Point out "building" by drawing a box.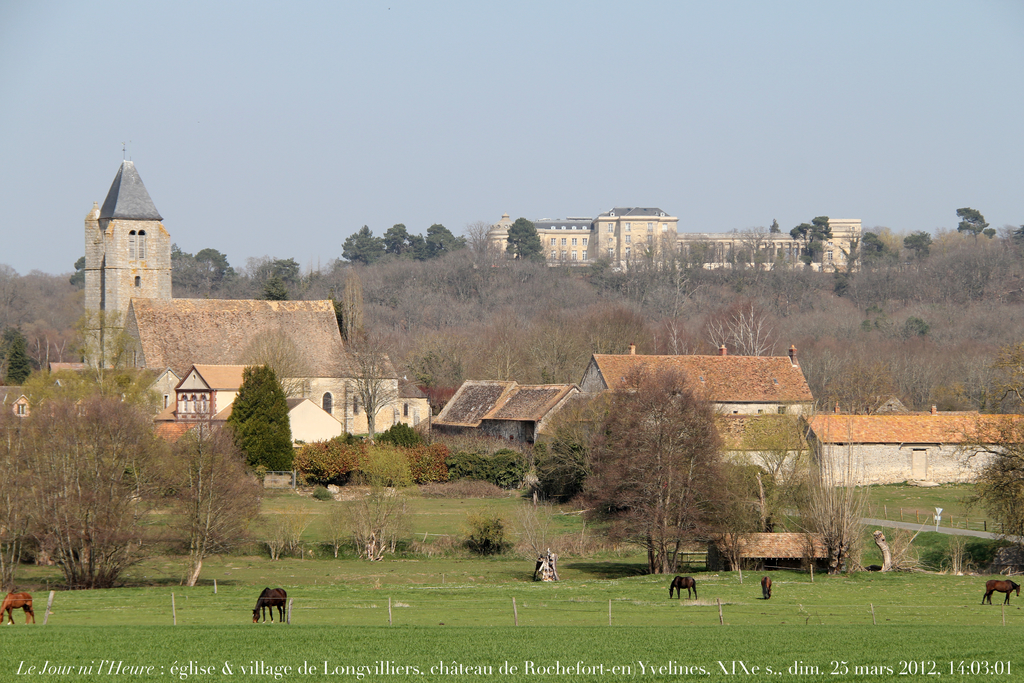
rect(84, 158, 168, 368).
